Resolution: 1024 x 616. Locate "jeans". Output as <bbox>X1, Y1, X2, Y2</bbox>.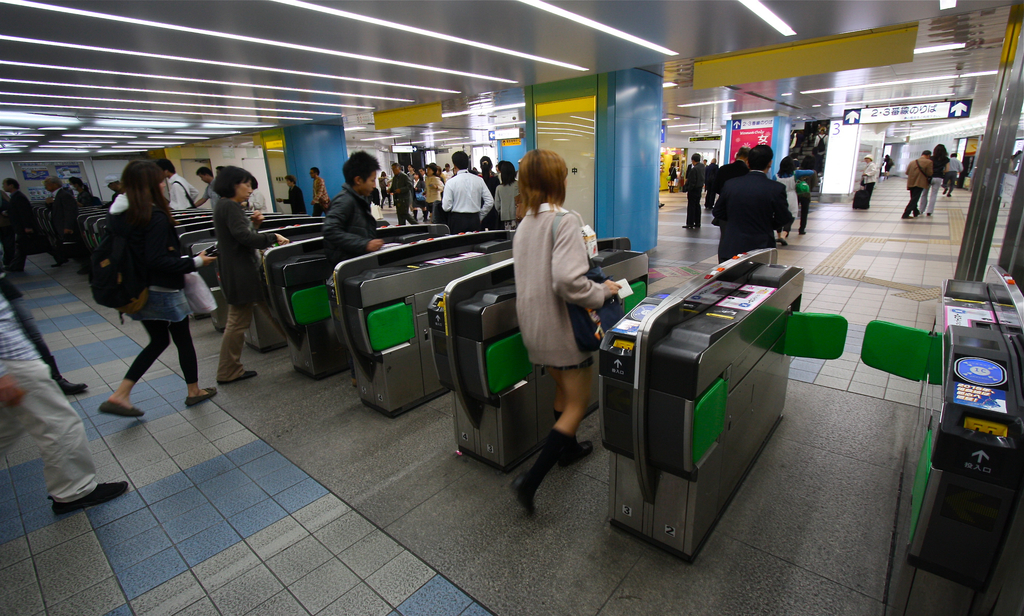
<bbox>125, 292, 196, 324</bbox>.
